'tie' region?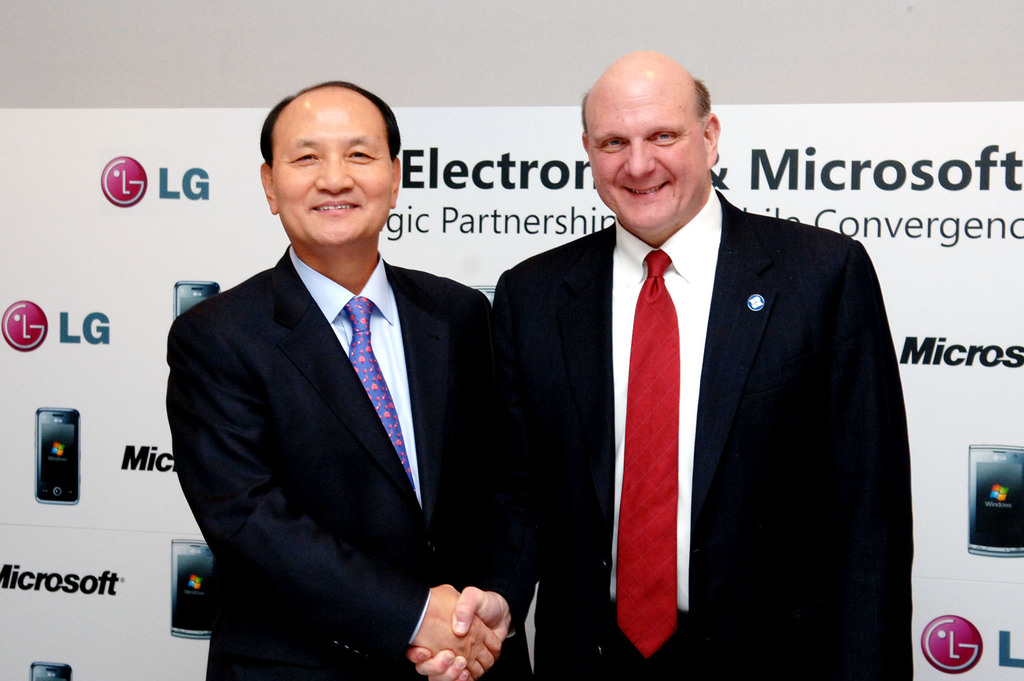
l=618, t=252, r=678, b=661
